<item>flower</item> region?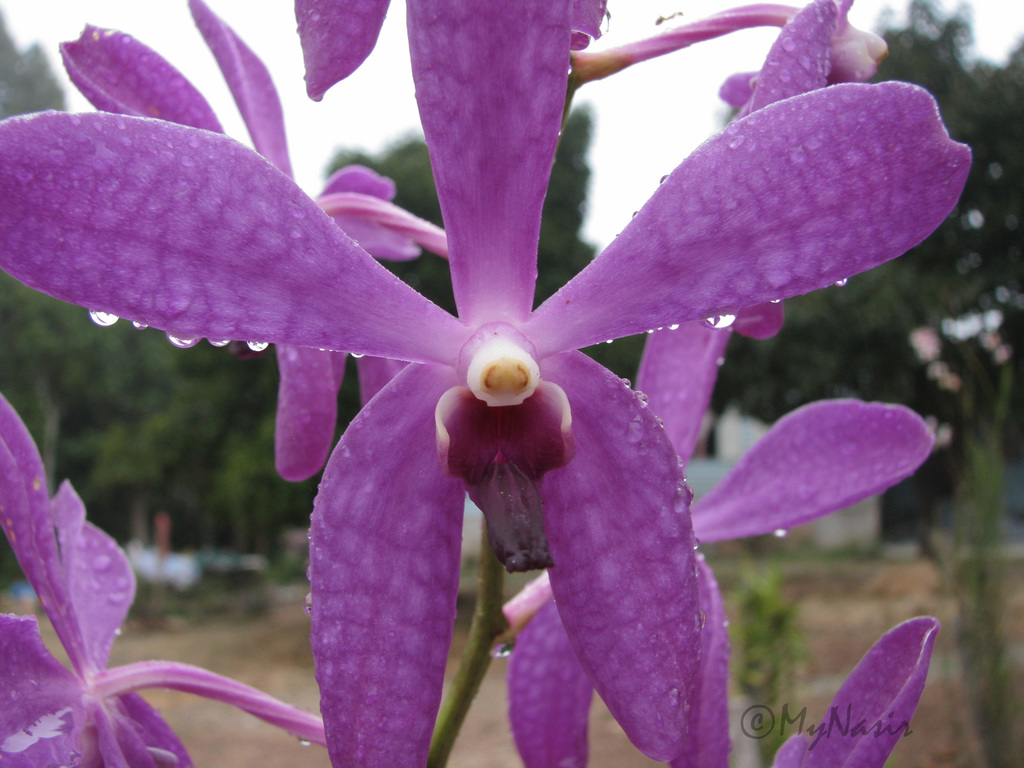
(59,0,447,484)
